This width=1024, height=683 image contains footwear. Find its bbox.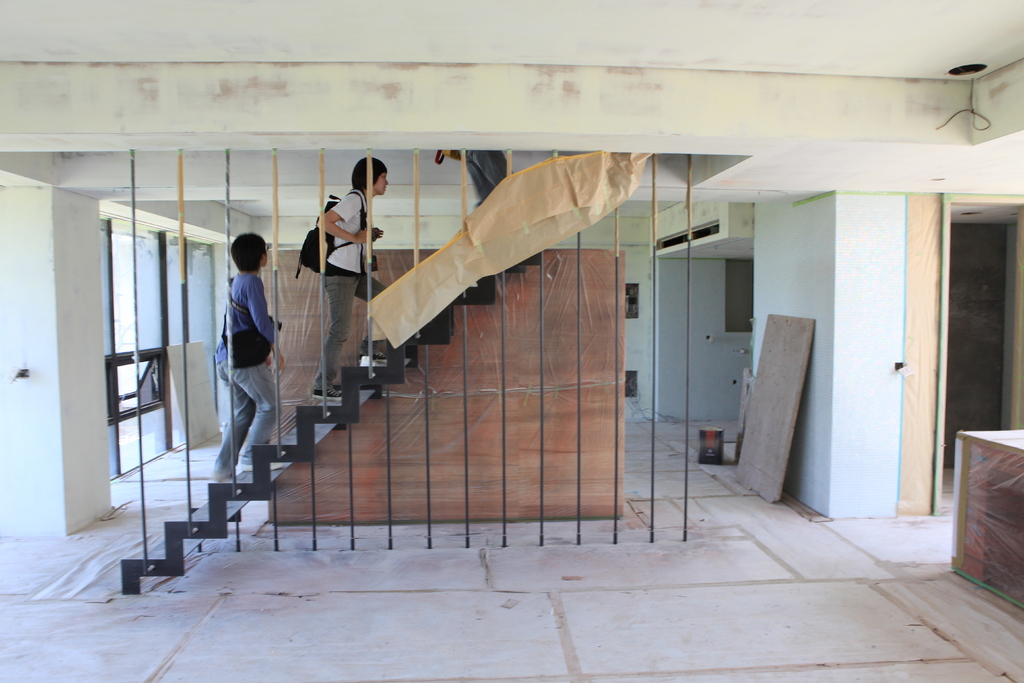
box(355, 349, 391, 366).
